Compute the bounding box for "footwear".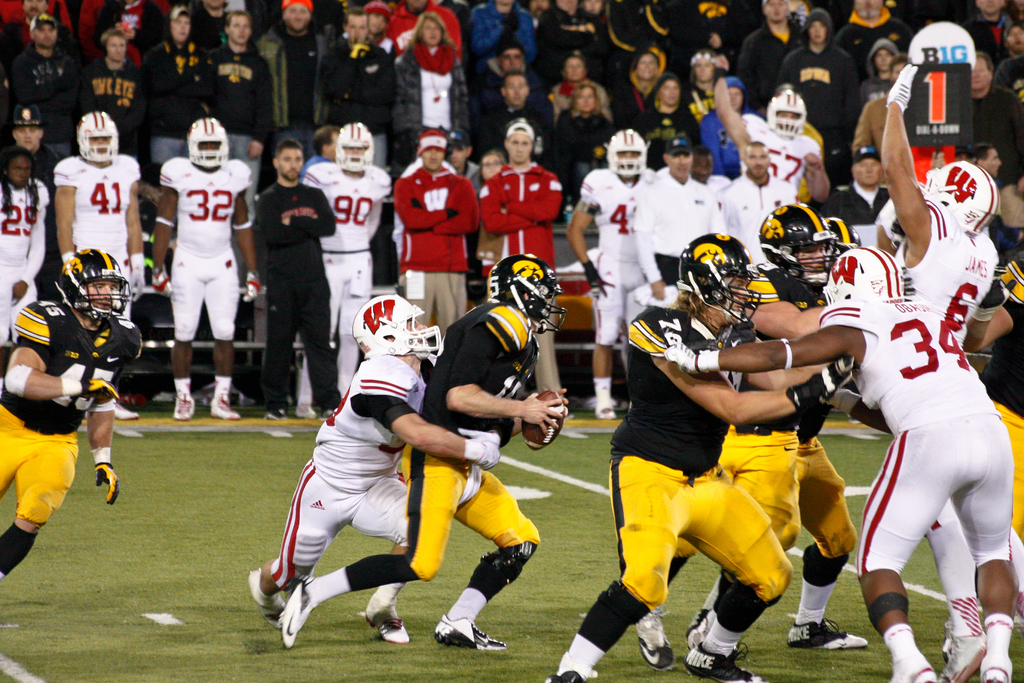
select_region(432, 595, 499, 656).
